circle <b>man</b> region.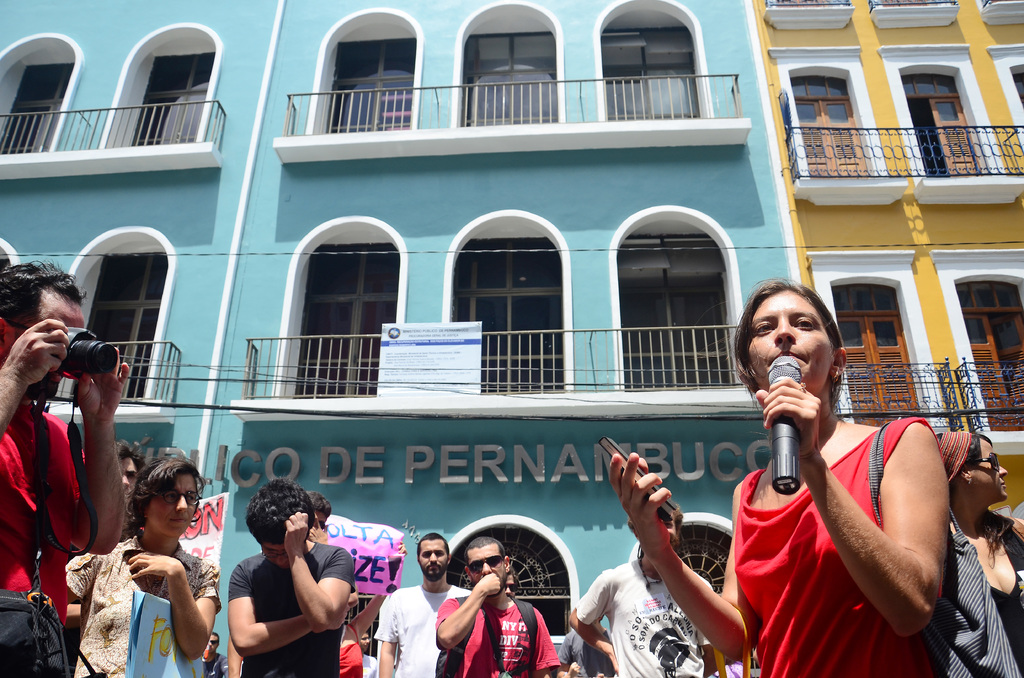
Region: 566 486 722 677.
